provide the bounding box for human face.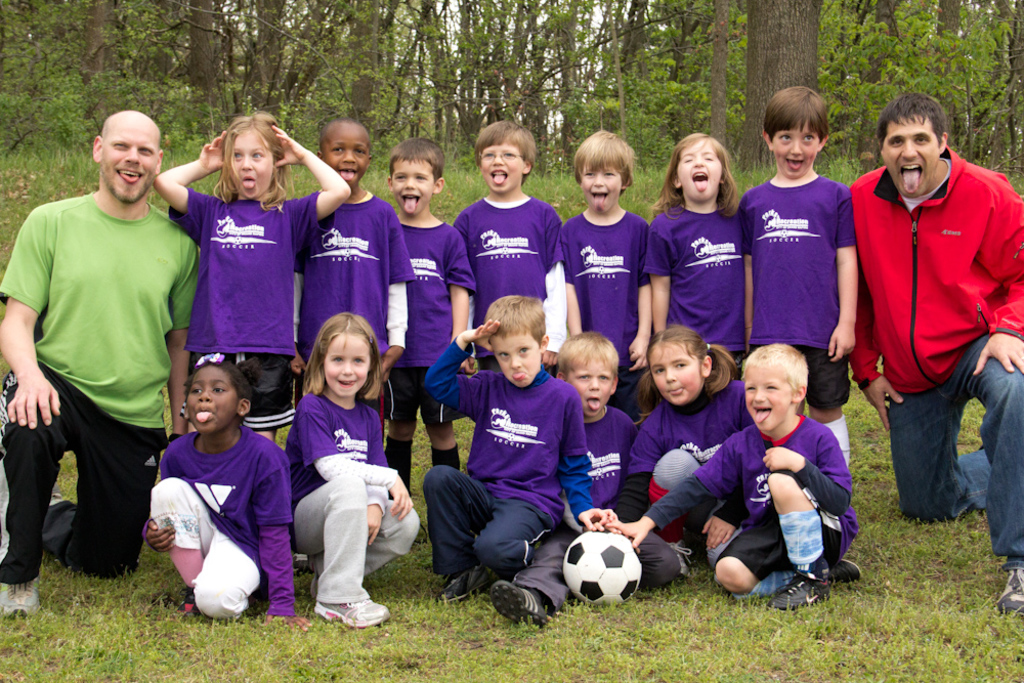
647:346:700:408.
